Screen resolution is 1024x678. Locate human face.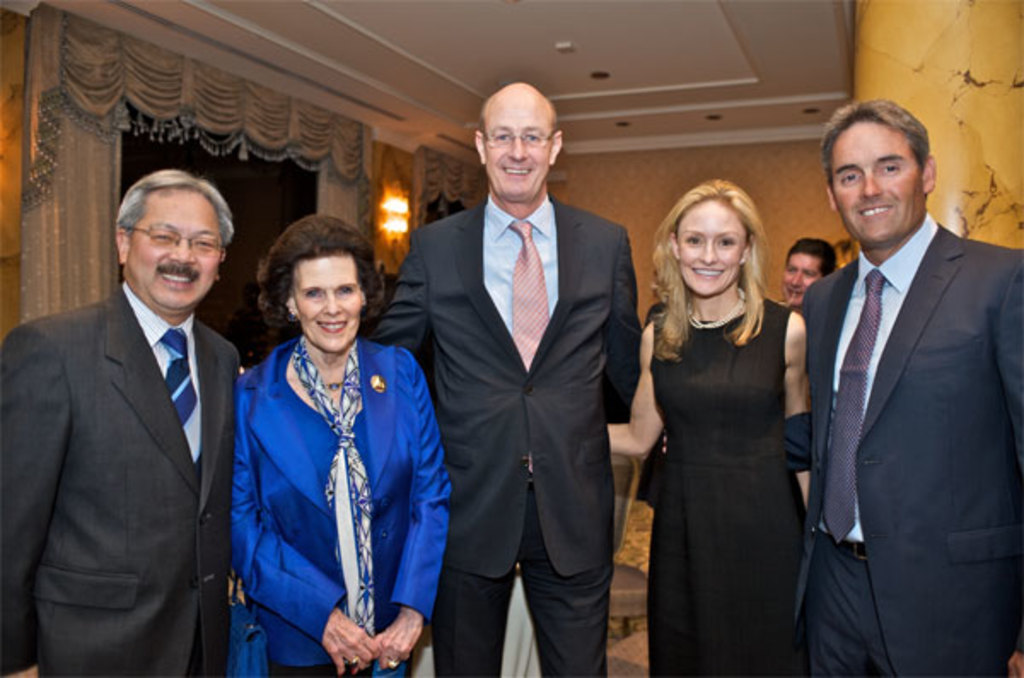
[288,256,360,357].
